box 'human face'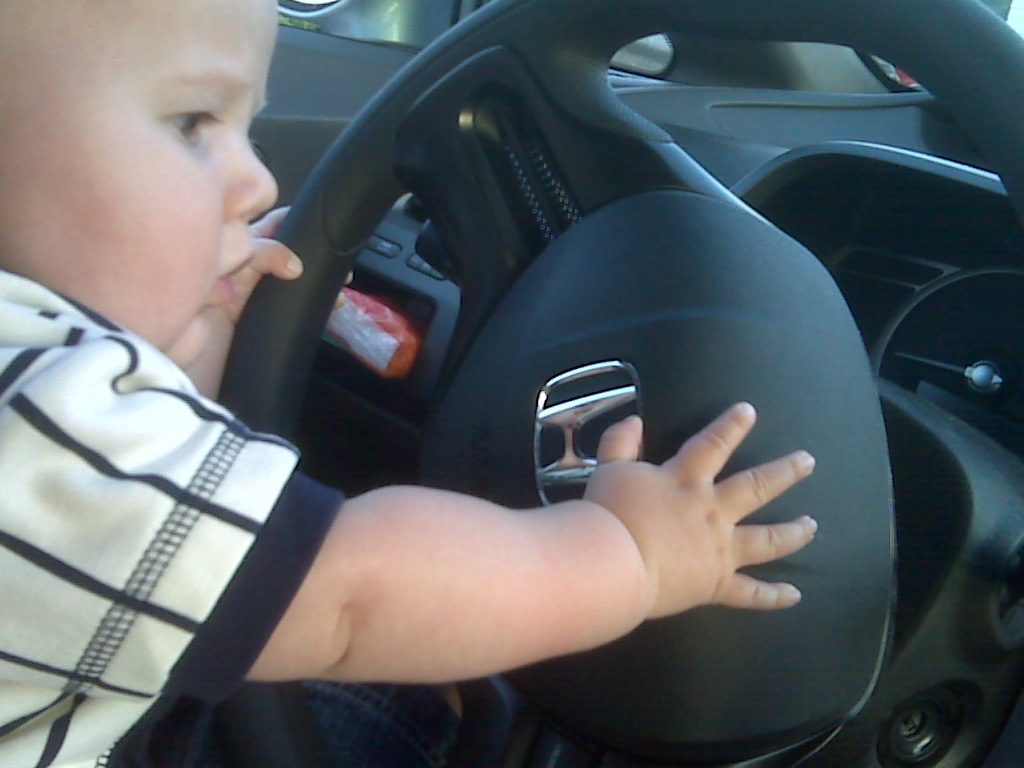
0, 0, 279, 374
